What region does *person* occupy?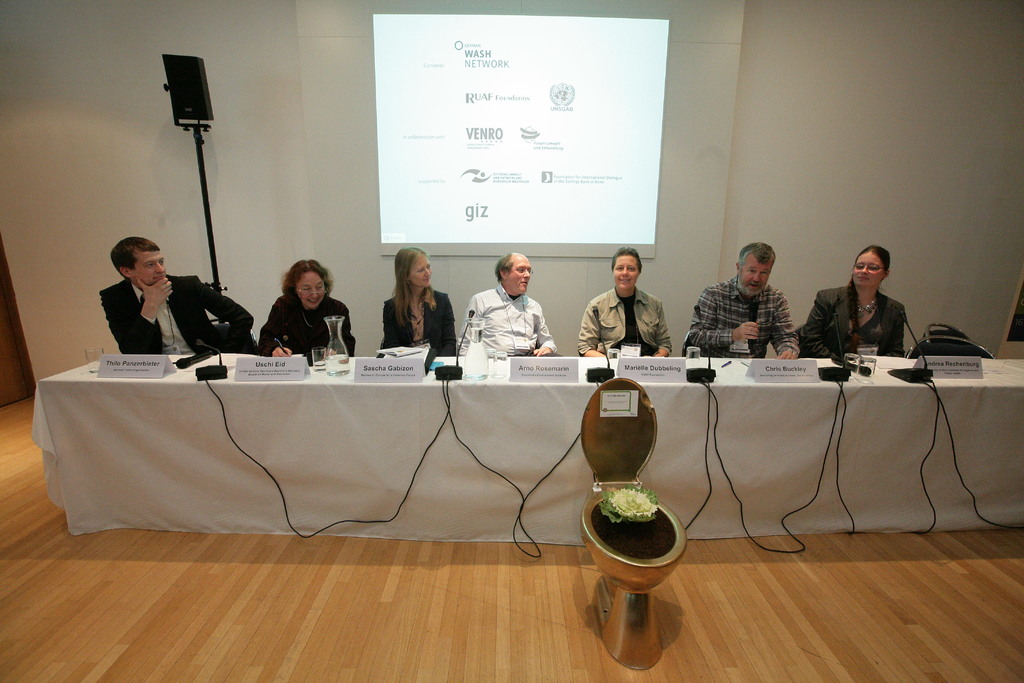
BBox(806, 245, 905, 357).
